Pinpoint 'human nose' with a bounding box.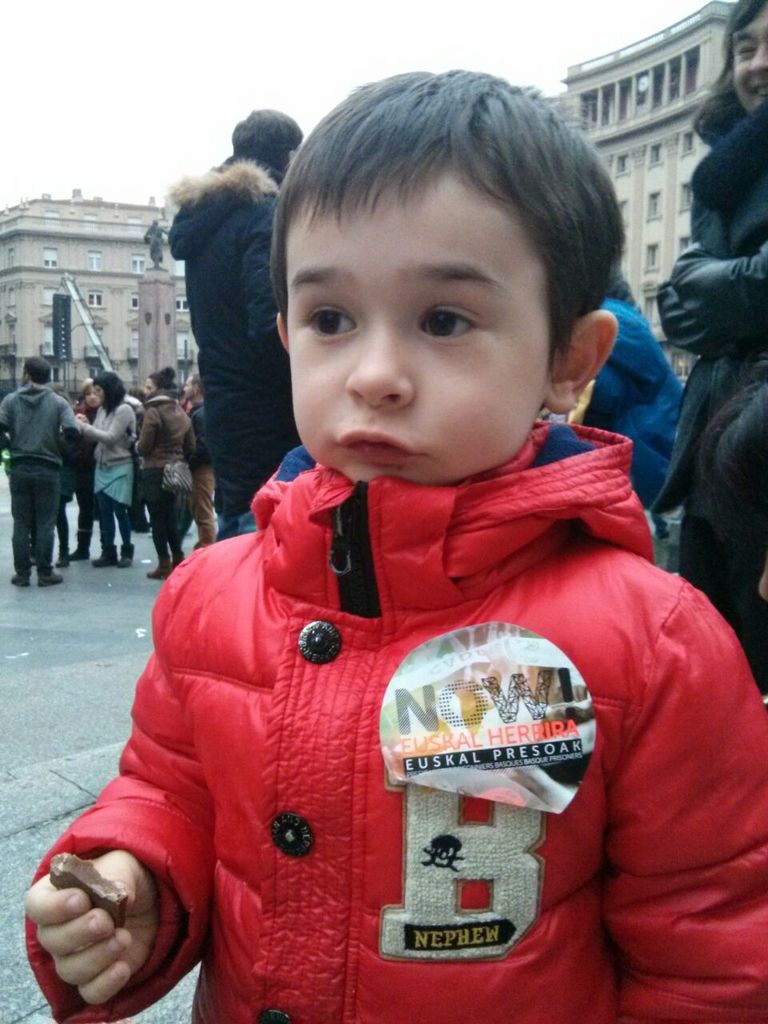
{"x1": 743, "y1": 46, "x2": 767, "y2": 79}.
